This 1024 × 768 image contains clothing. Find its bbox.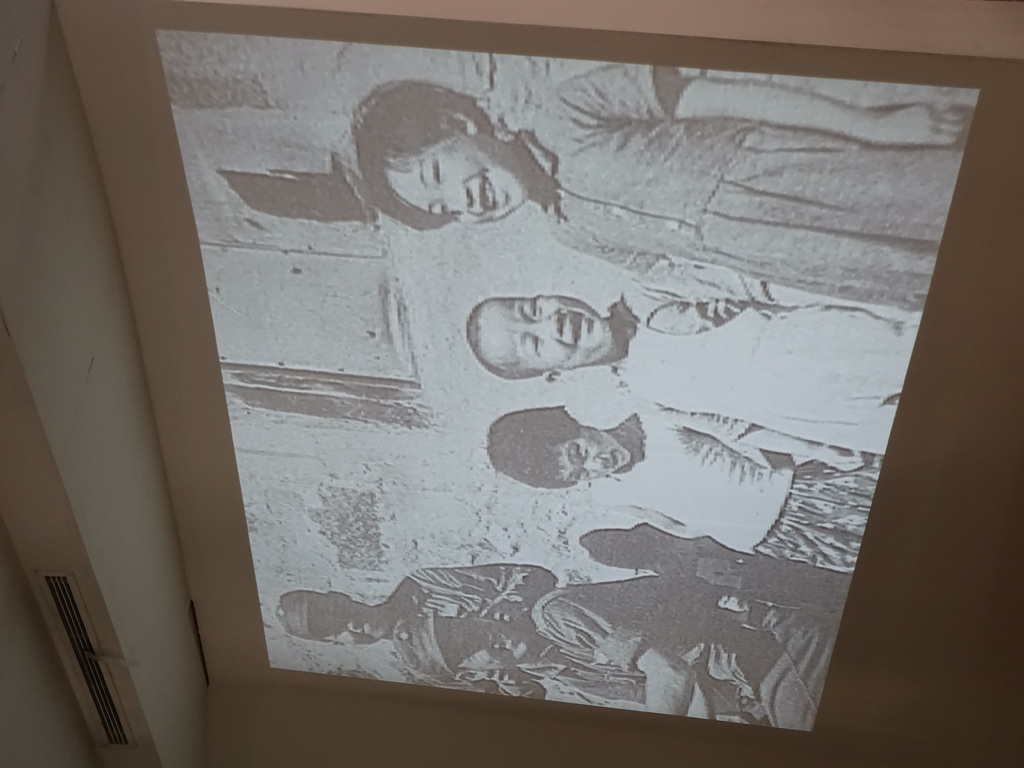
<bbox>625, 262, 906, 456</bbox>.
